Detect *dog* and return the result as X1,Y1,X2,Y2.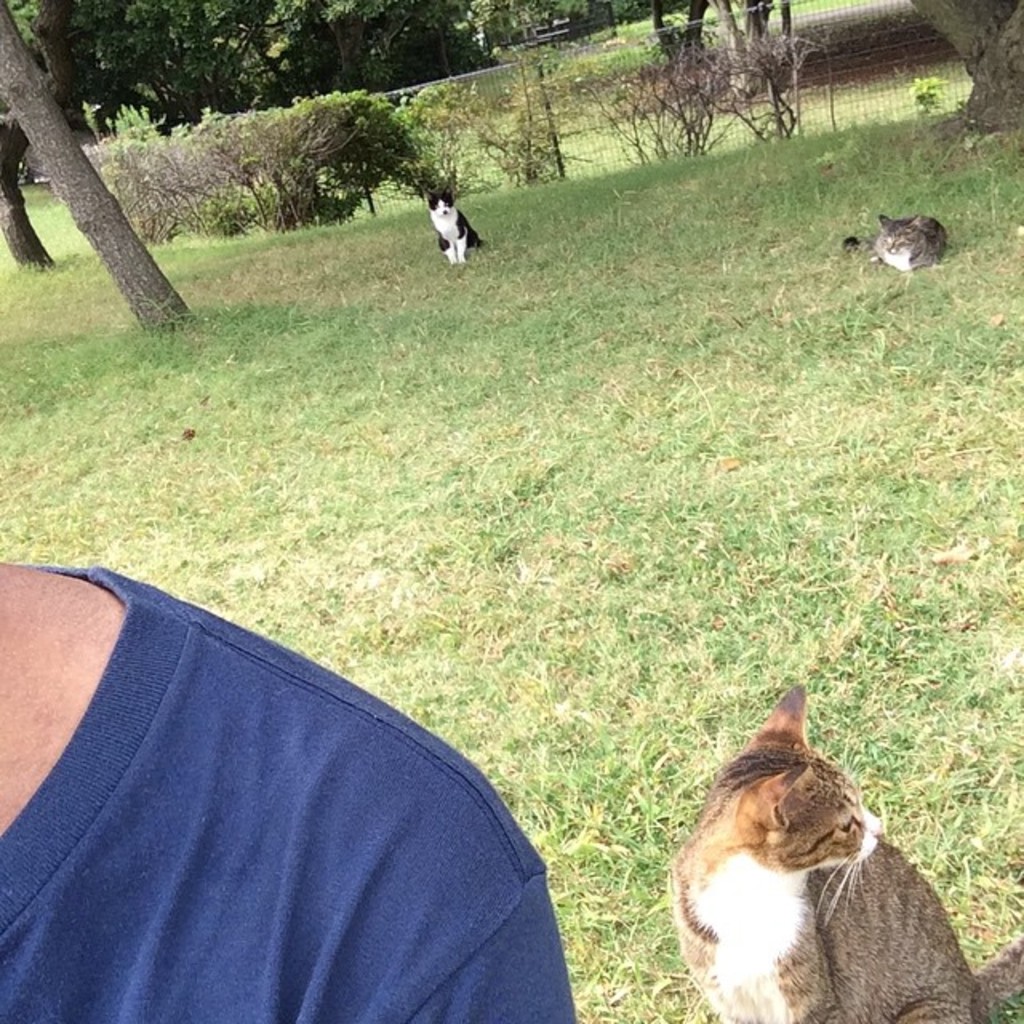
414,187,477,266.
